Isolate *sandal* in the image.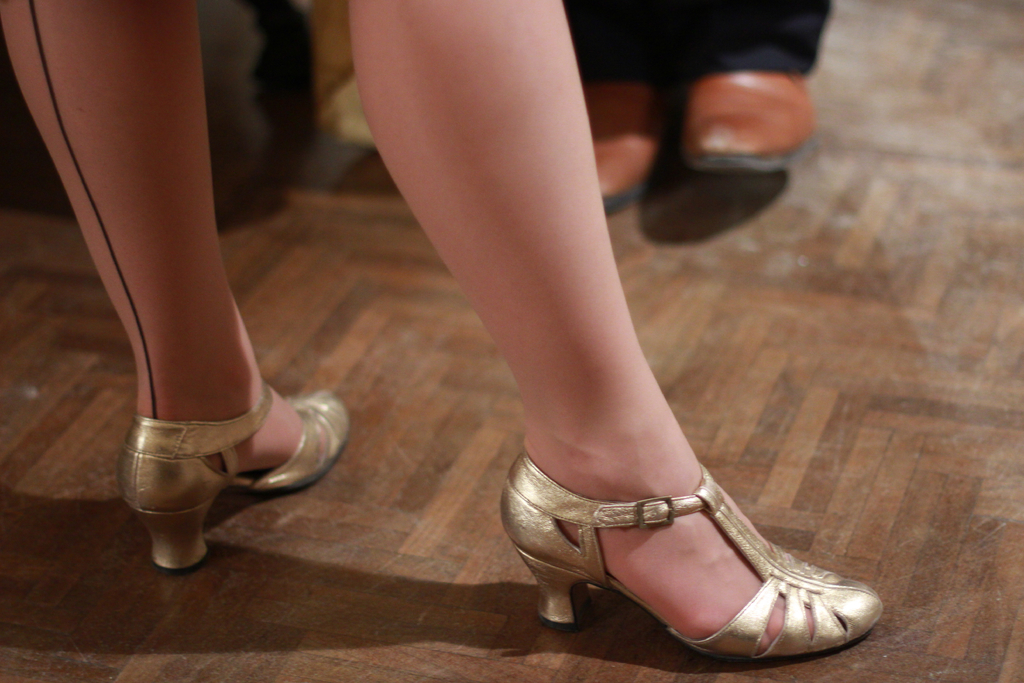
Isolated region: box=[509, 402, 884, 663].
